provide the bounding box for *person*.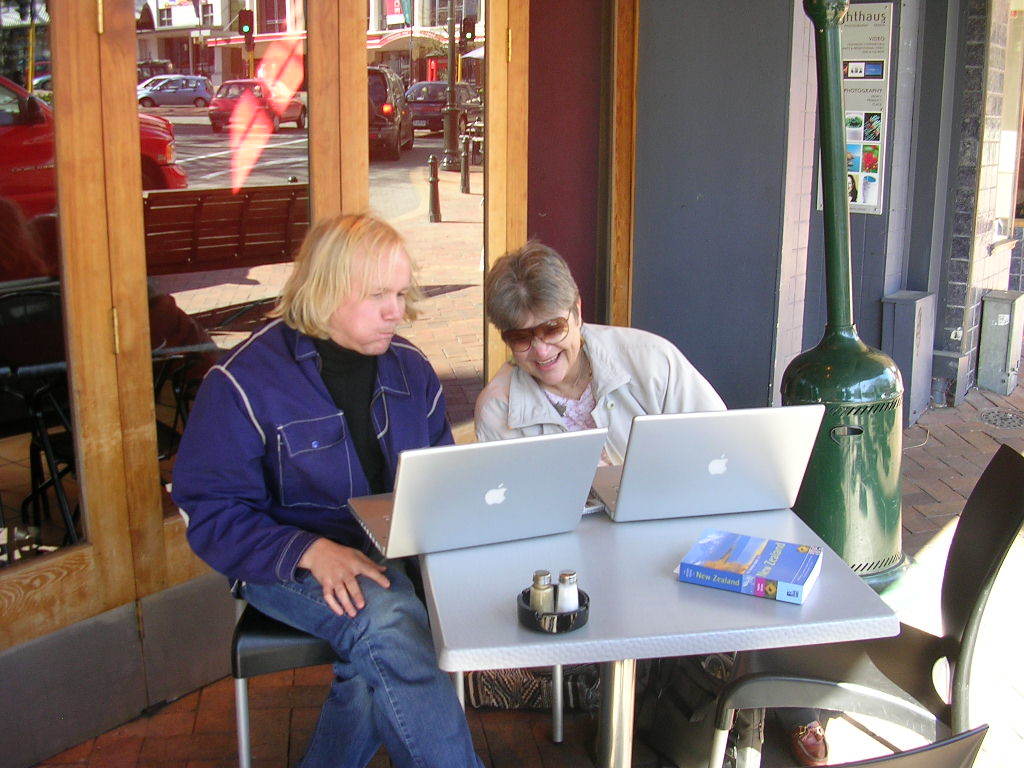
<region>477, 240, 826, 766</region>.
